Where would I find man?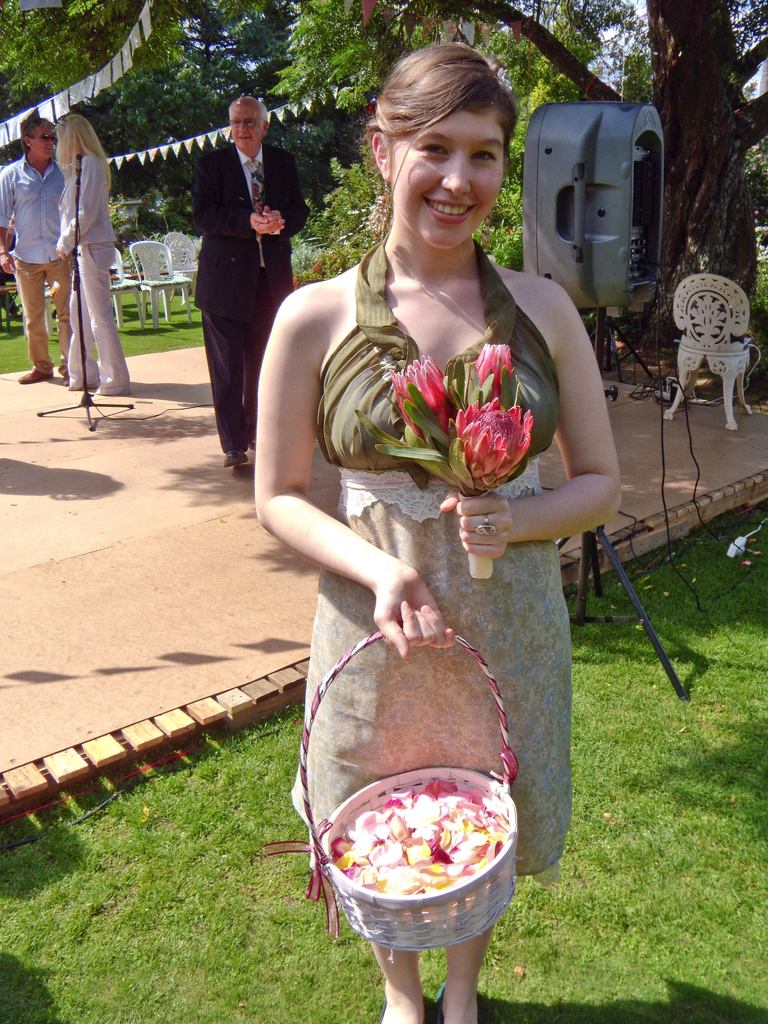
At detection(0, 112, 77, 393).
